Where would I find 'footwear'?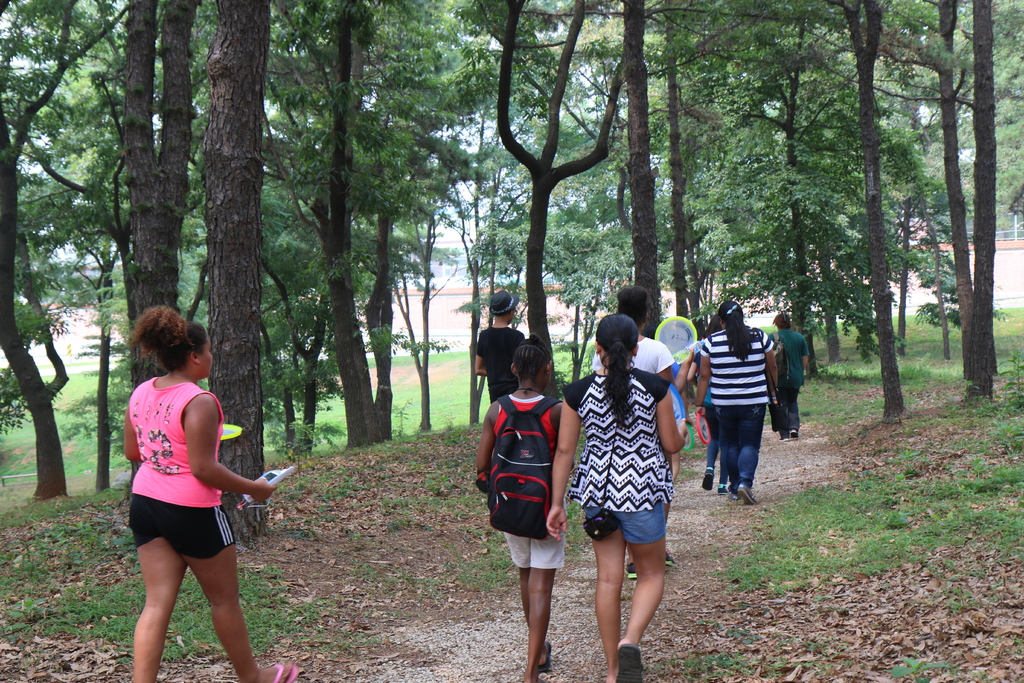
At detection(730, 488, 737, 502).
